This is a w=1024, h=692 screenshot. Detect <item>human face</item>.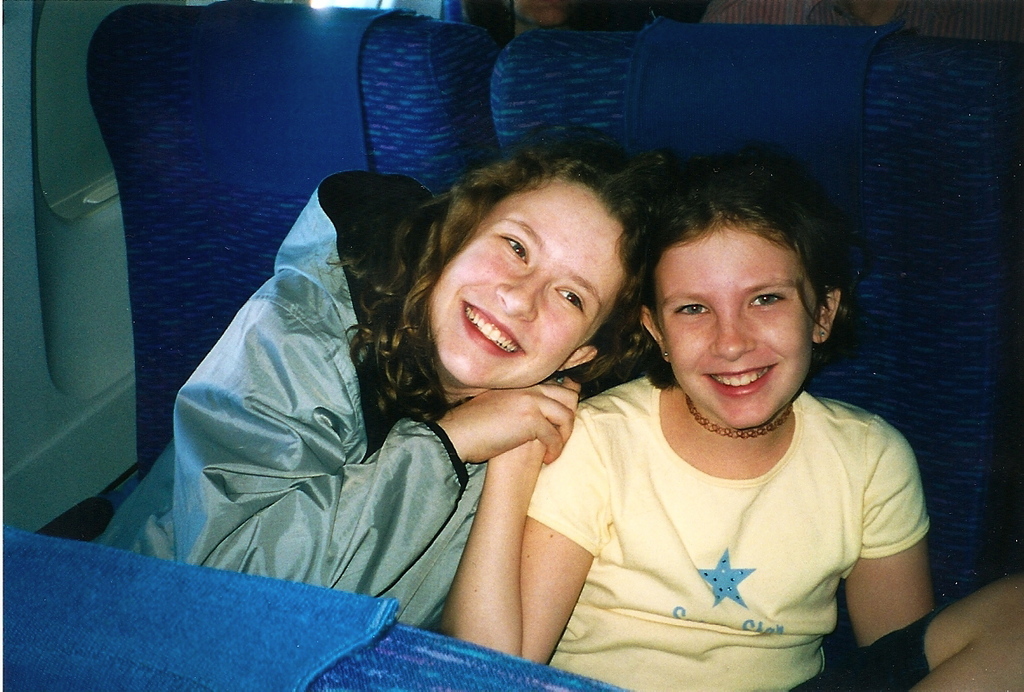
655:225:822:428.
